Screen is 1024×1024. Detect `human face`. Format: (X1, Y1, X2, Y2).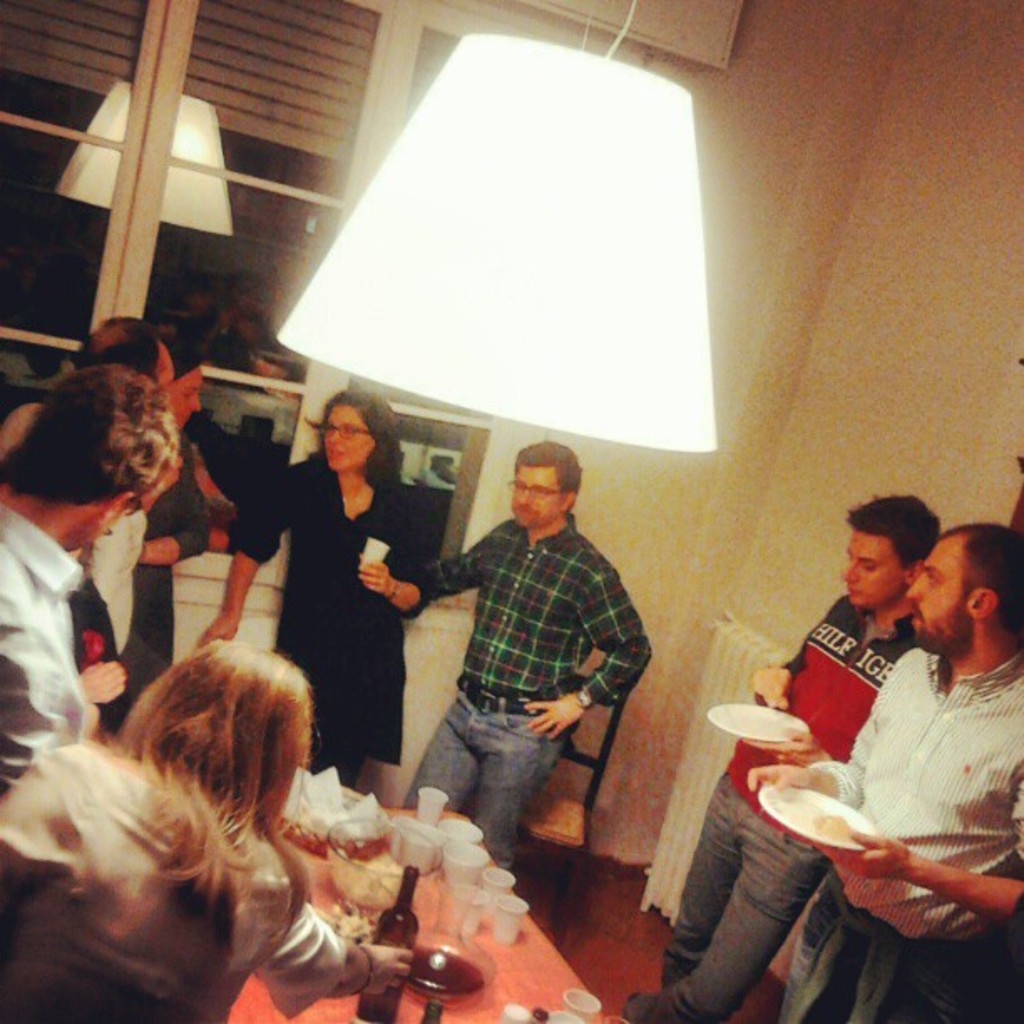
(320, 402, 375, 468).
